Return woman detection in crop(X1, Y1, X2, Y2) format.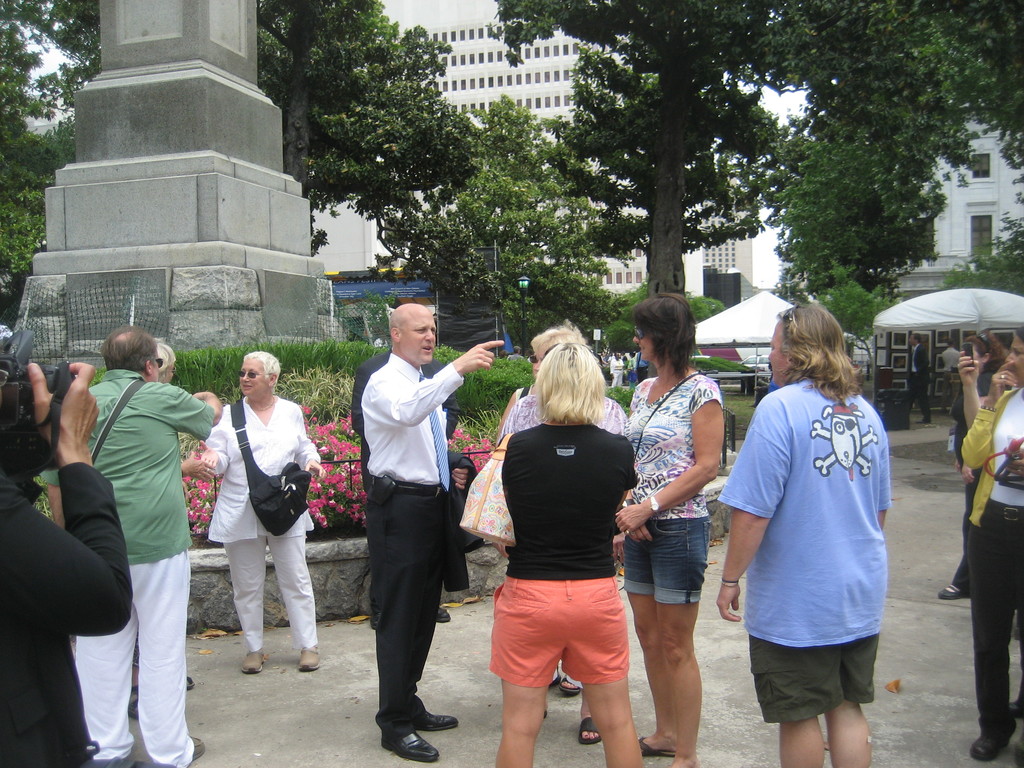
crop(960, 324, 1023, 767).
